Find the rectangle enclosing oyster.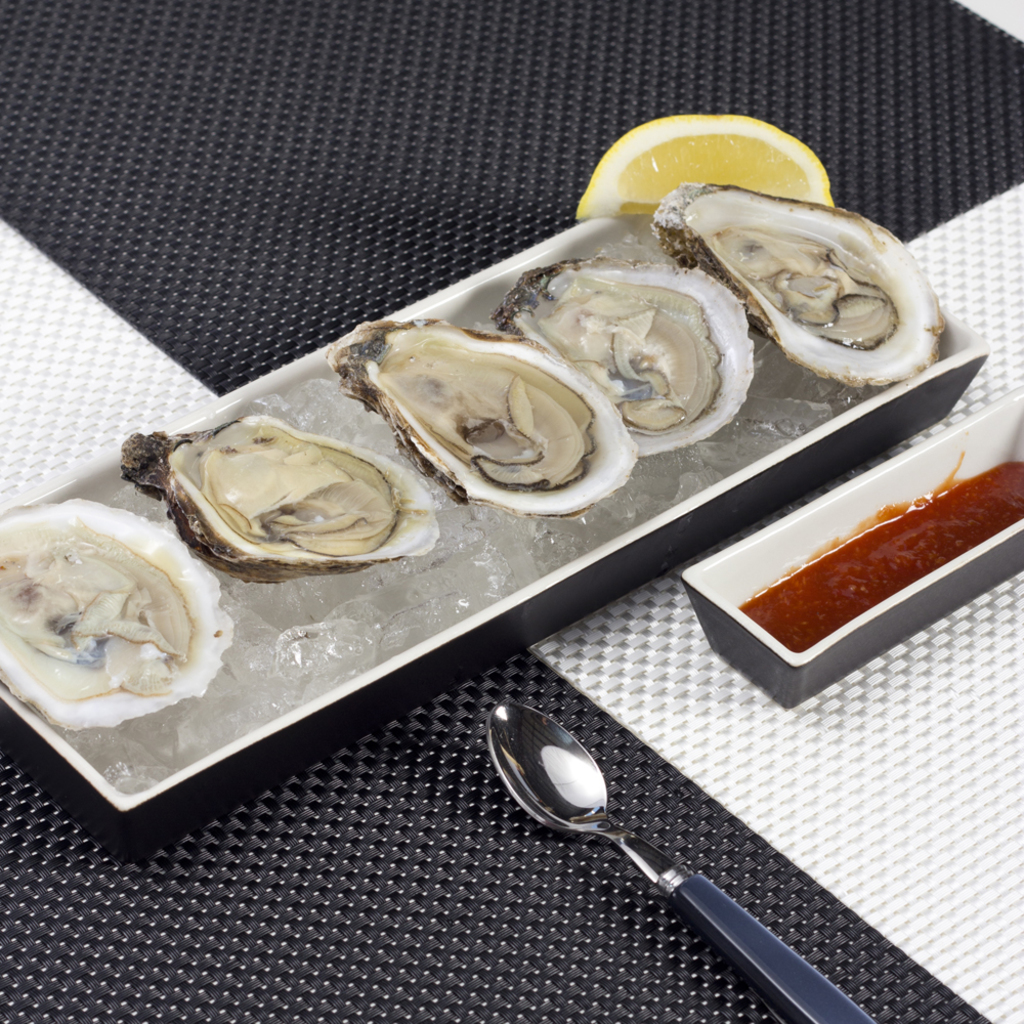
644 176 958 394.
